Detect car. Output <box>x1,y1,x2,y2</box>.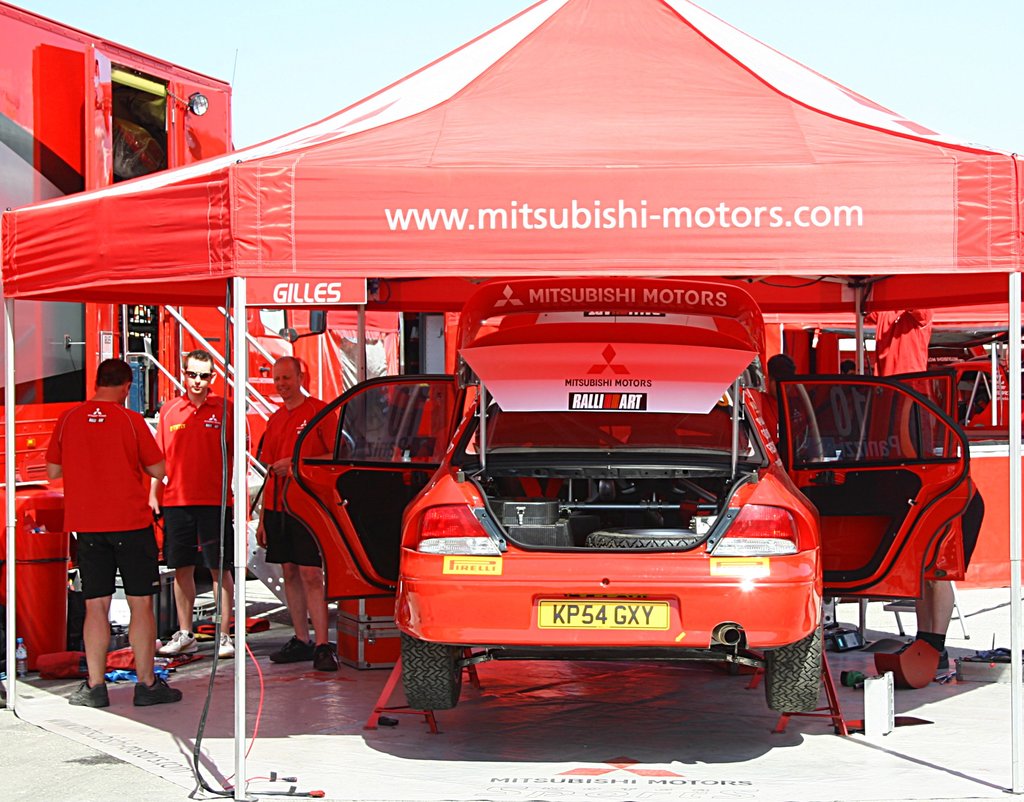
<box>284,274,986,715</box>.
